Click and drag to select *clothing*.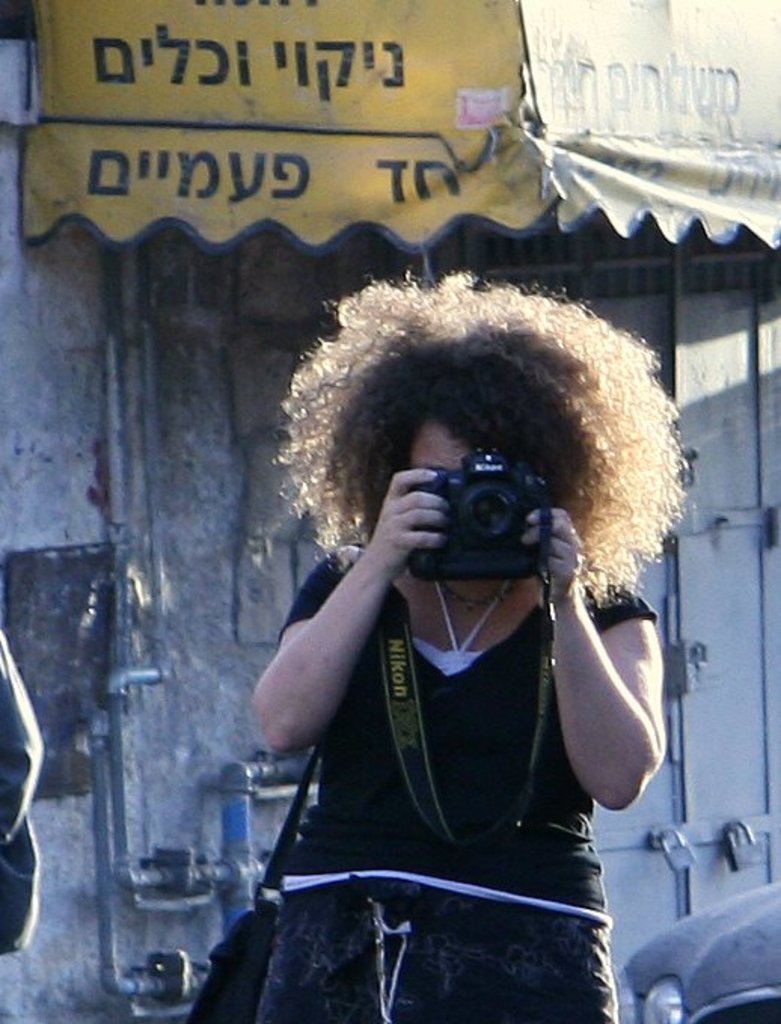
Selection: Rect(0, 623, 38, 956).
